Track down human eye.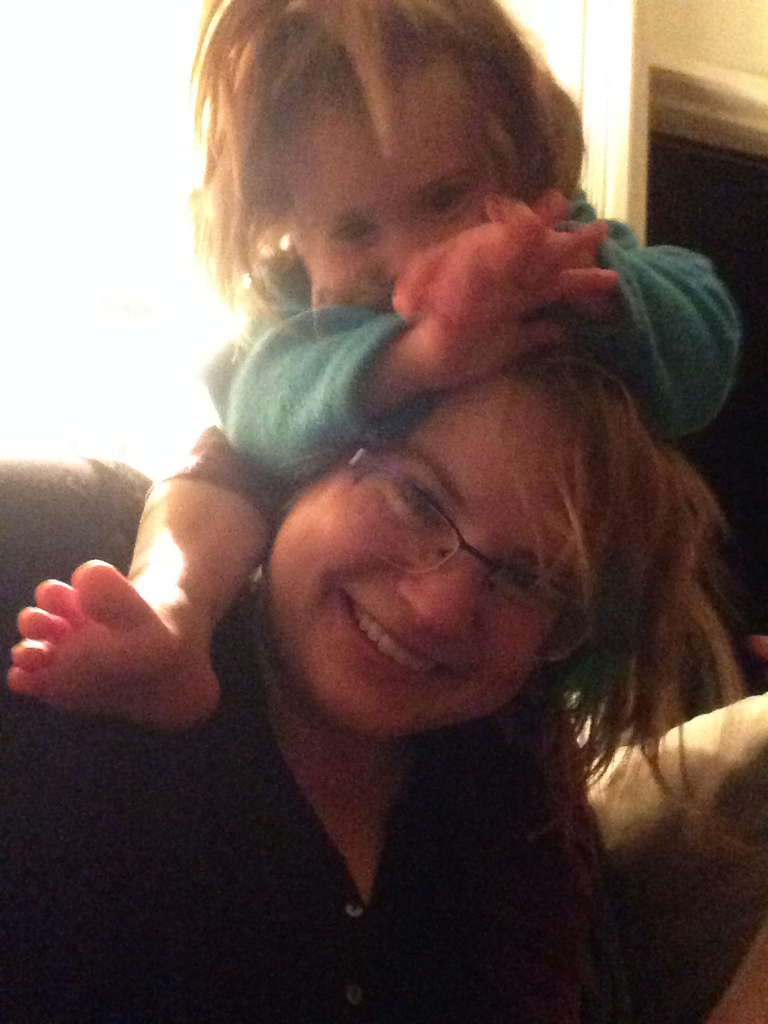
Tracked to bbox(422, 172, 472, 216).
